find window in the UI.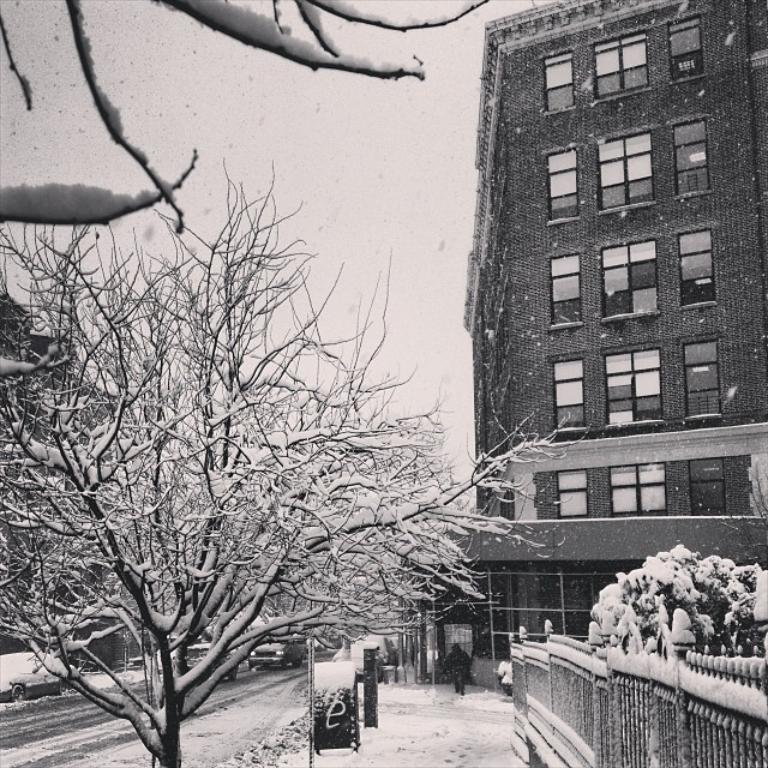
UI element at select_region(690, 461, 725, 520).
